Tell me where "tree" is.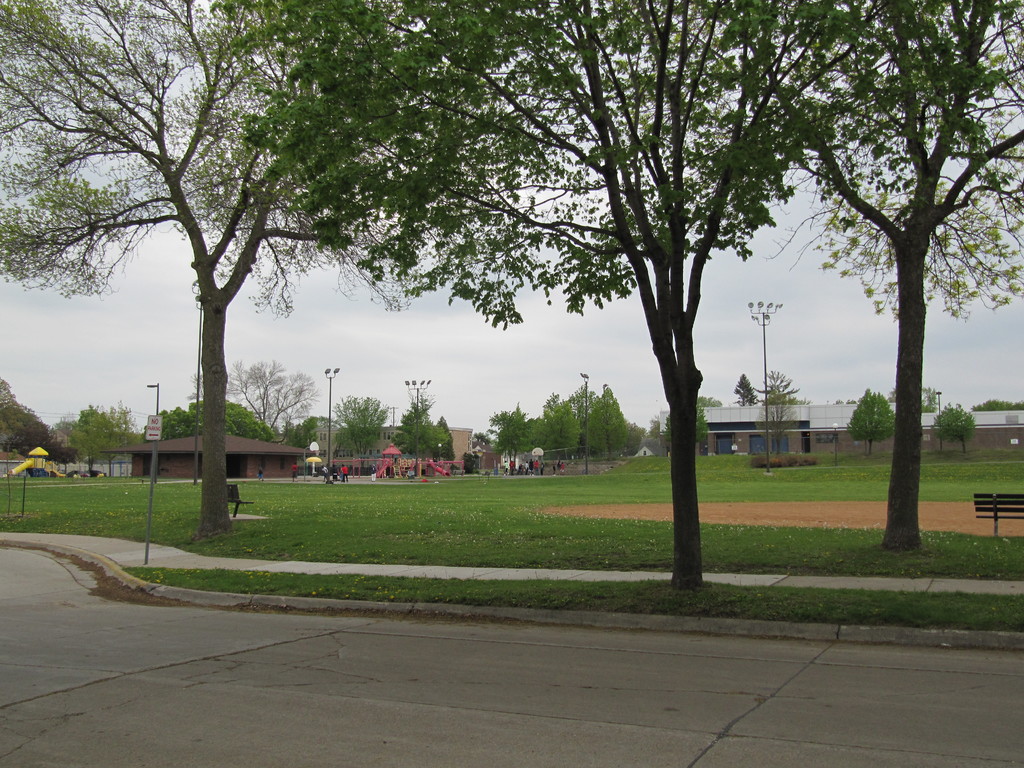
"tree" is at x1=0, y1=1, x2=421, y2=541.
